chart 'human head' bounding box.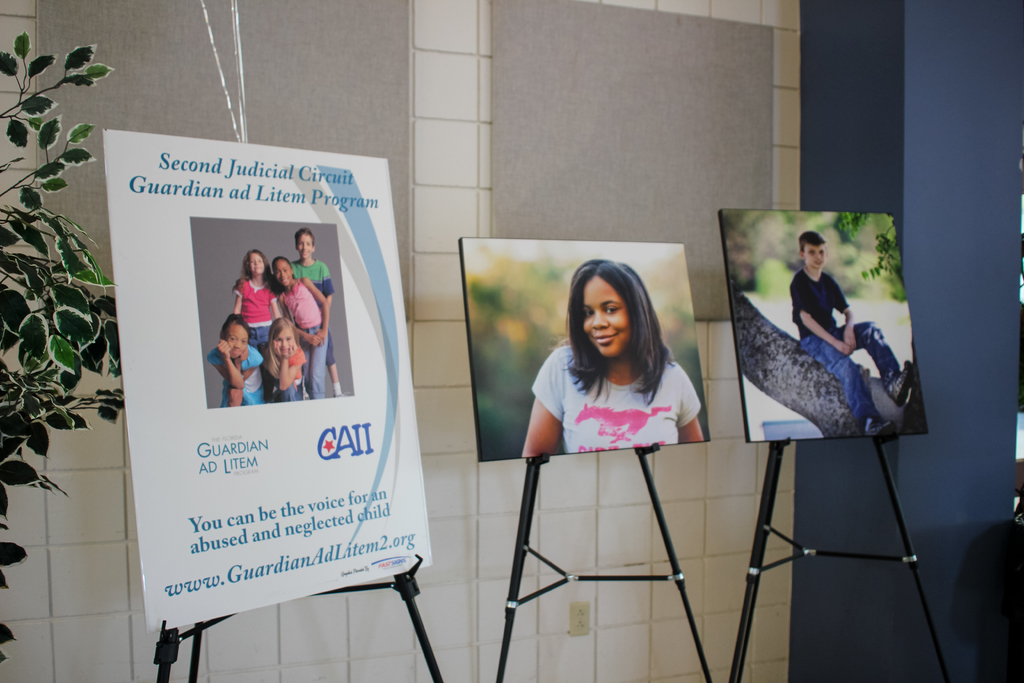
Charted: 269 320 296 358.
